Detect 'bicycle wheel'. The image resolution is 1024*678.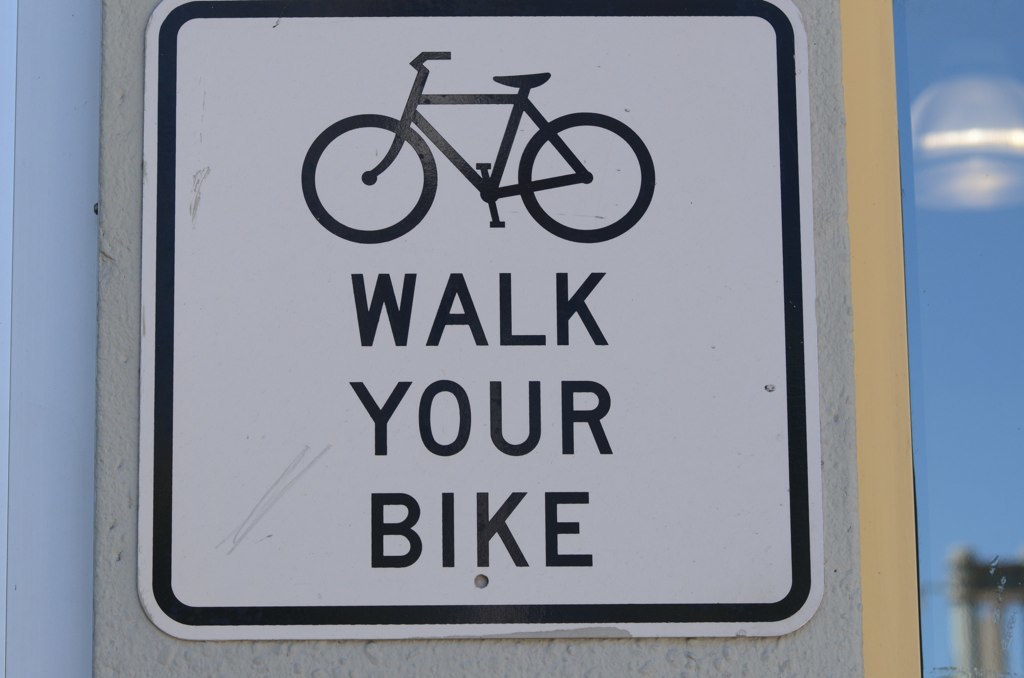
detection(520, 113, 653, 246).
